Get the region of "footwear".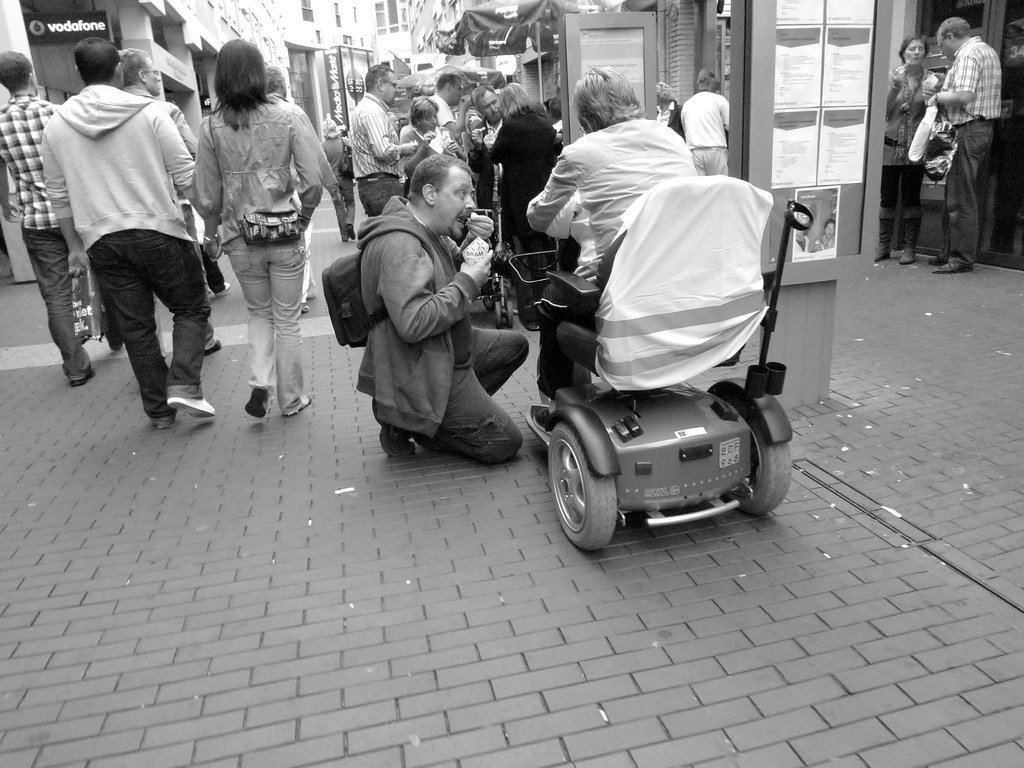
bbox=[67, 369, 97, 387].
